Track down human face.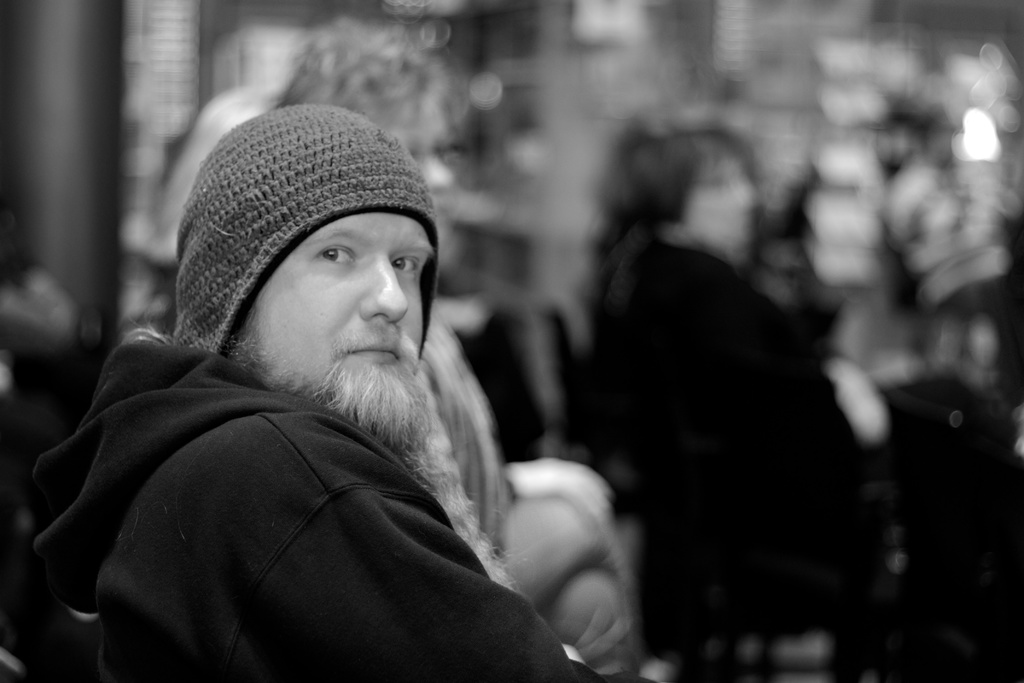
Tracked to rect(243, 218, 434, 388).
